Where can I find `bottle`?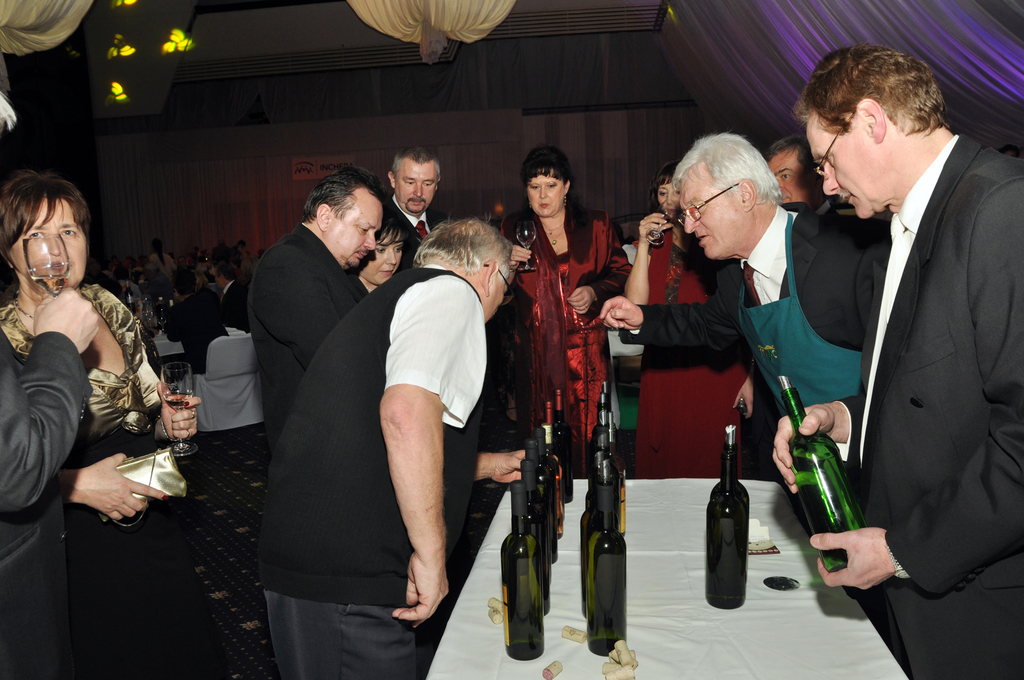
You can find it at [x1=776, y1=374, x2=867, y2=573].
